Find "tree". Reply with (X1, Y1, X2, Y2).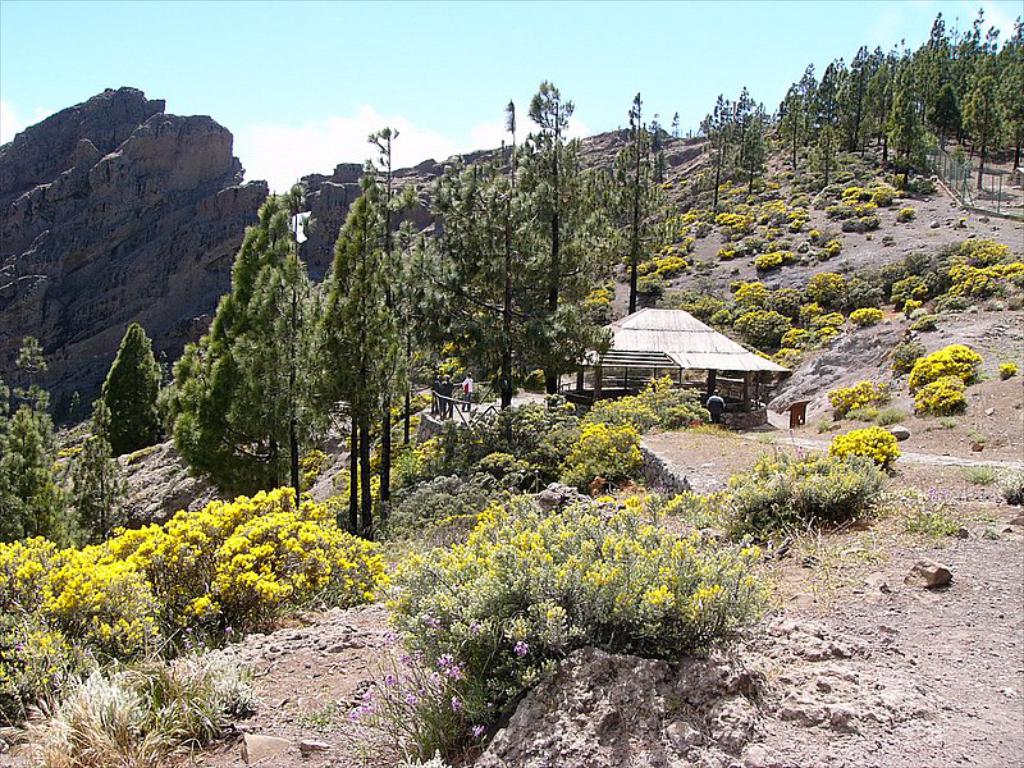
(1000, 65, 1023, 180).
